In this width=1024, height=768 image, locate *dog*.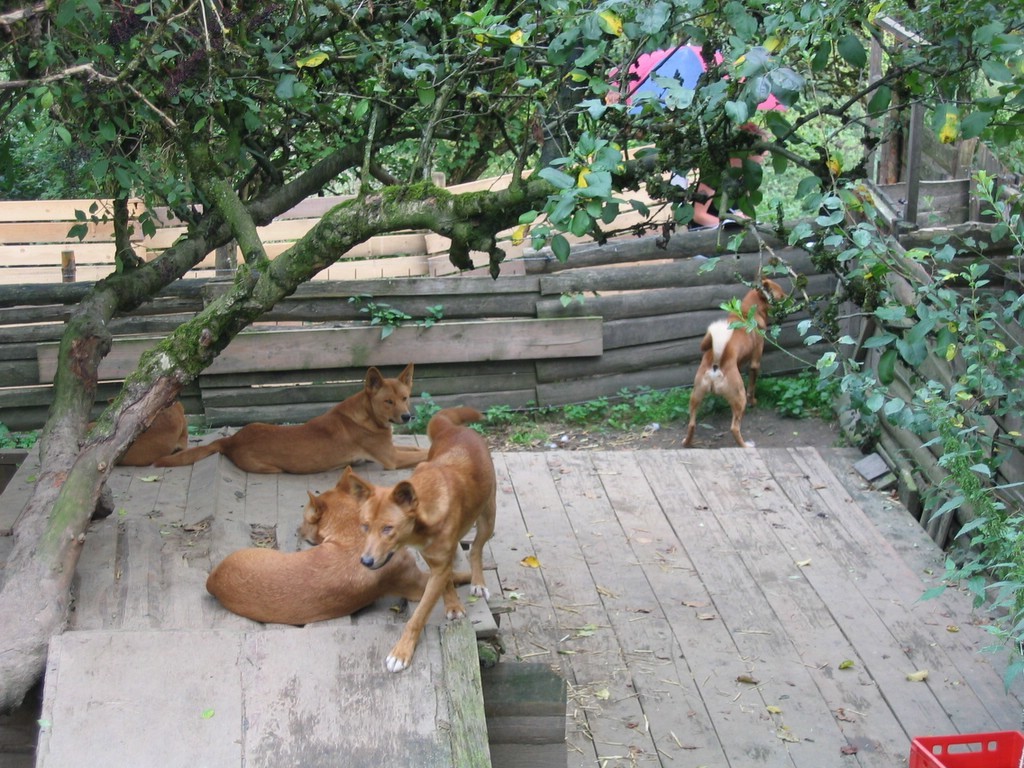
Bounding box: box(87, 404, 190, 464).
